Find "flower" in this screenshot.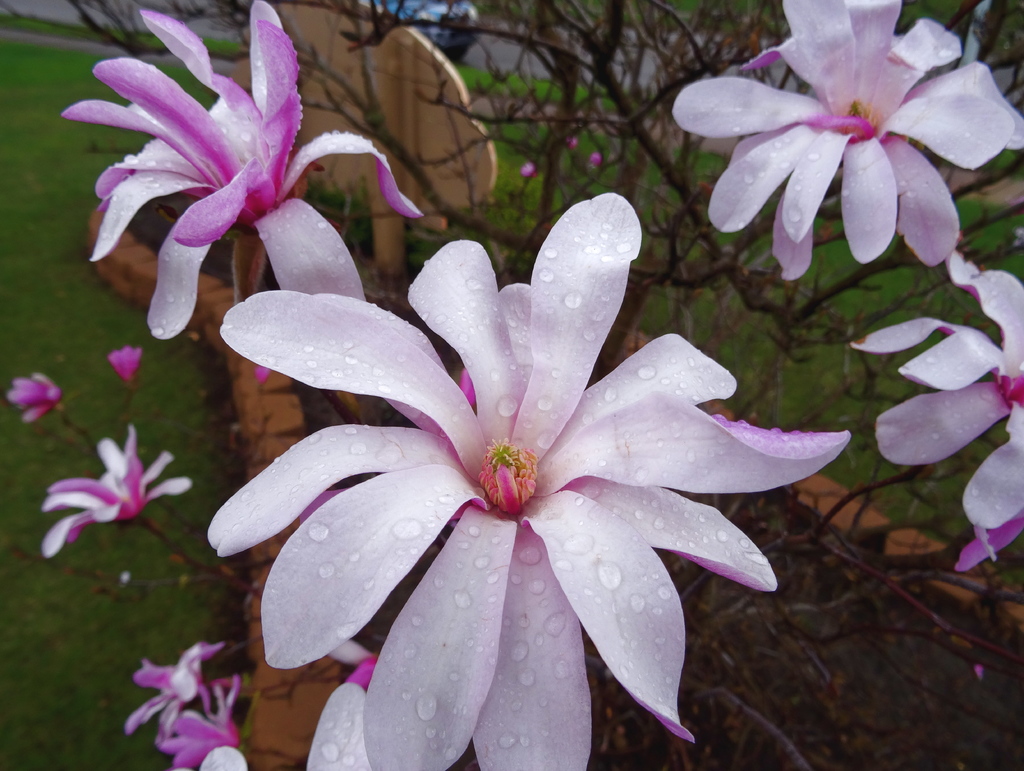
The bounding box for "flower" is [left=156, top=667, right=247, bottom=770].
